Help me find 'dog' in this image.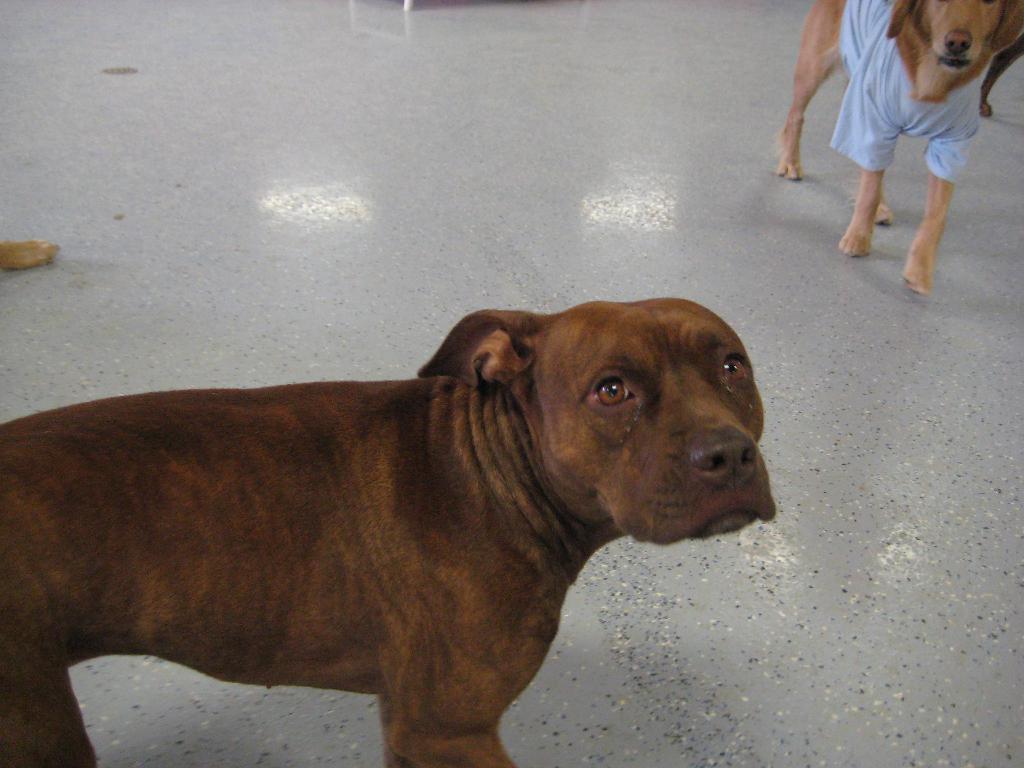
Found it: (left=0, top=295, right=776, bottom=767).
